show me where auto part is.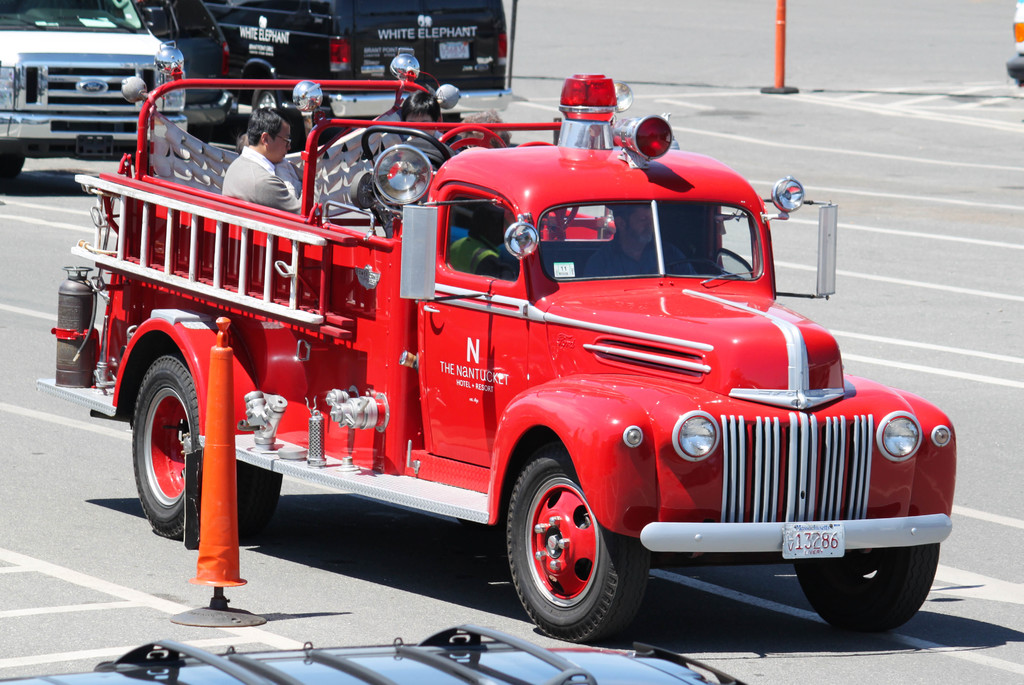
auto part is at 613, 113, 684, 155.
